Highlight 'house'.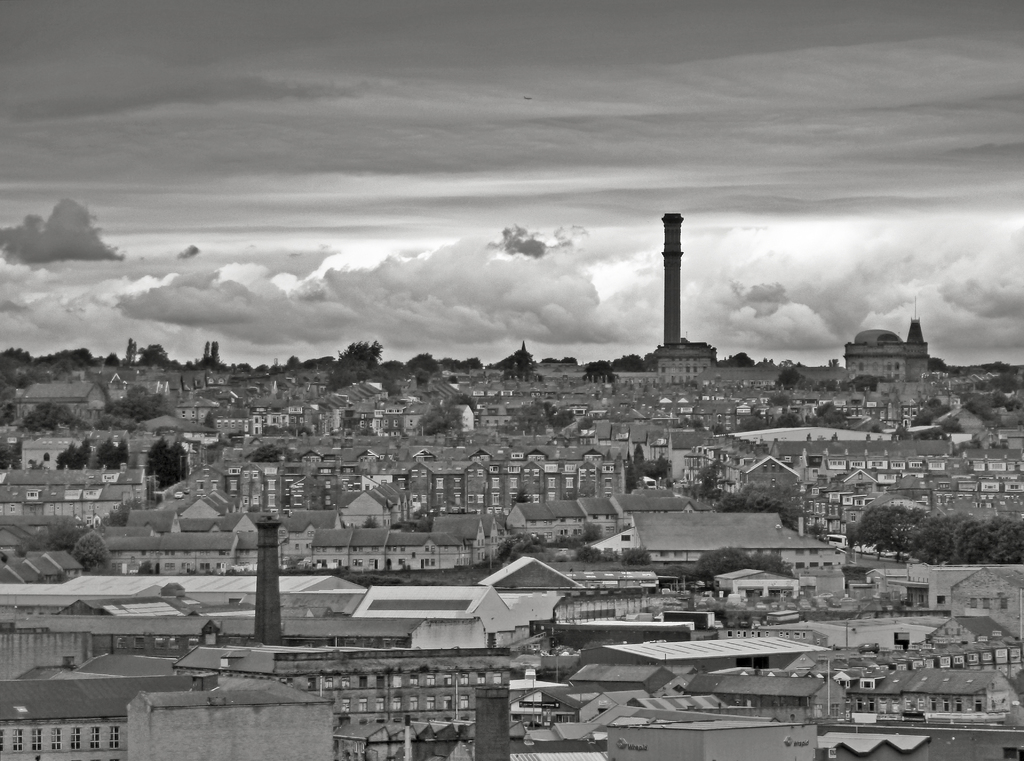
Highlighted region: <region>455, 402, 469, 432</region>.
